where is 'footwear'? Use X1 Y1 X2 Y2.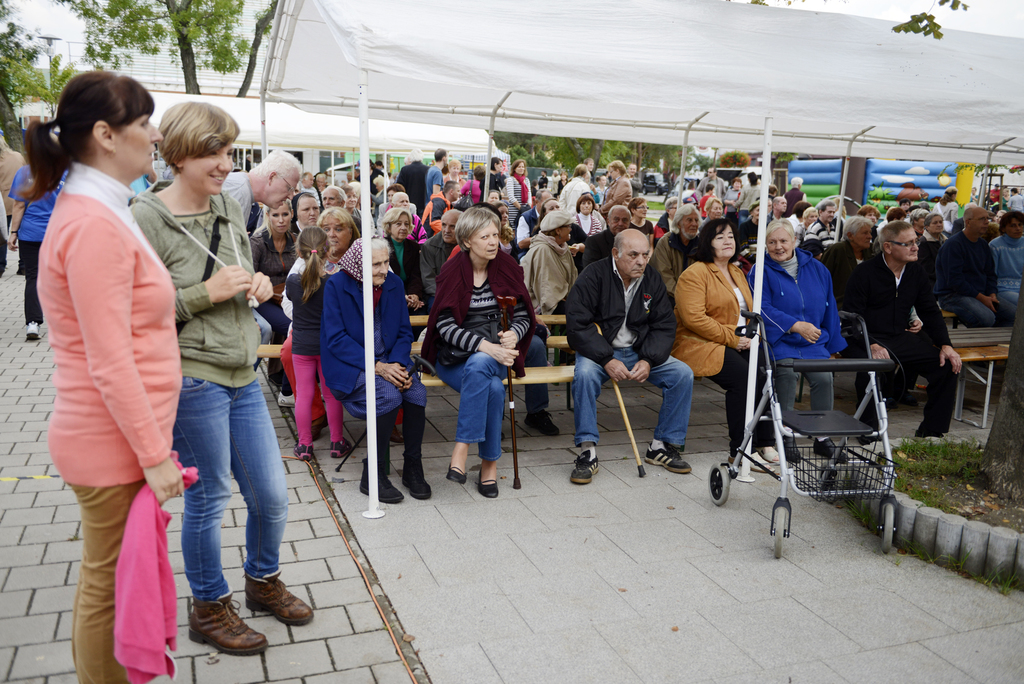
187 597 271 658.
